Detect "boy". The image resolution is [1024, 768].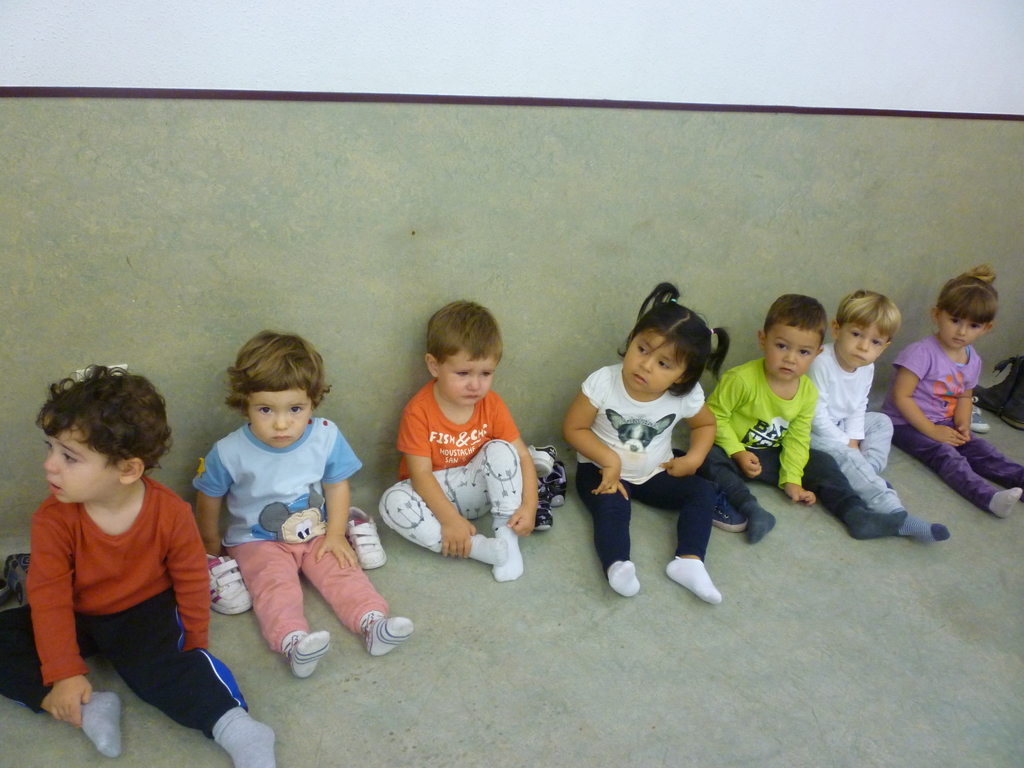
x1=700 y1=288 x2=906 y2=540.
